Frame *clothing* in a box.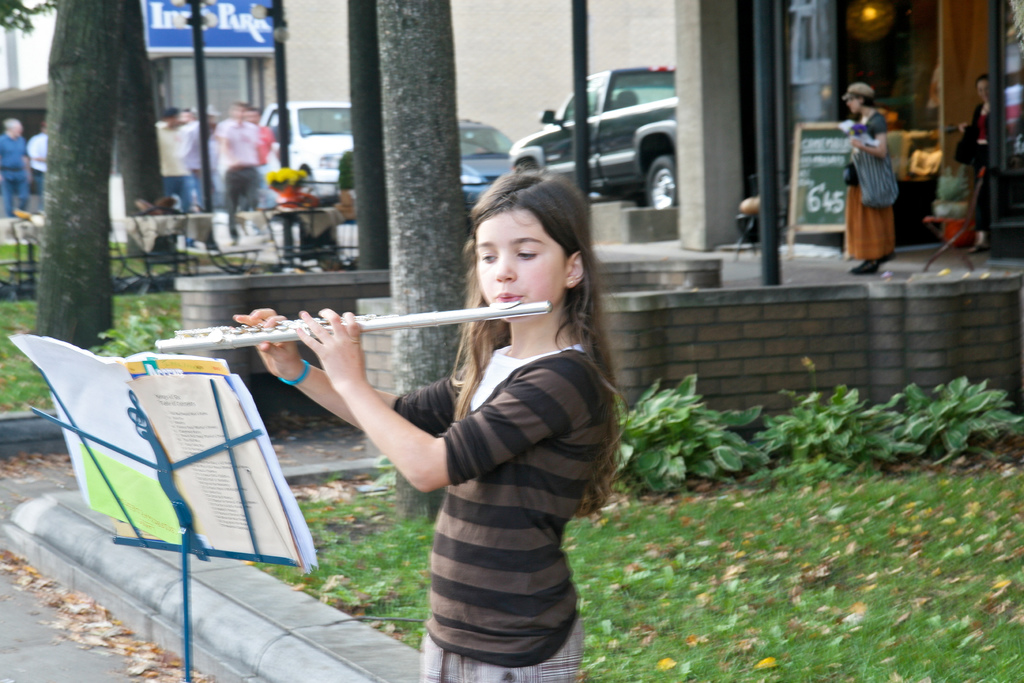
<bbox>187, 119, 217, 188</bbox>.
